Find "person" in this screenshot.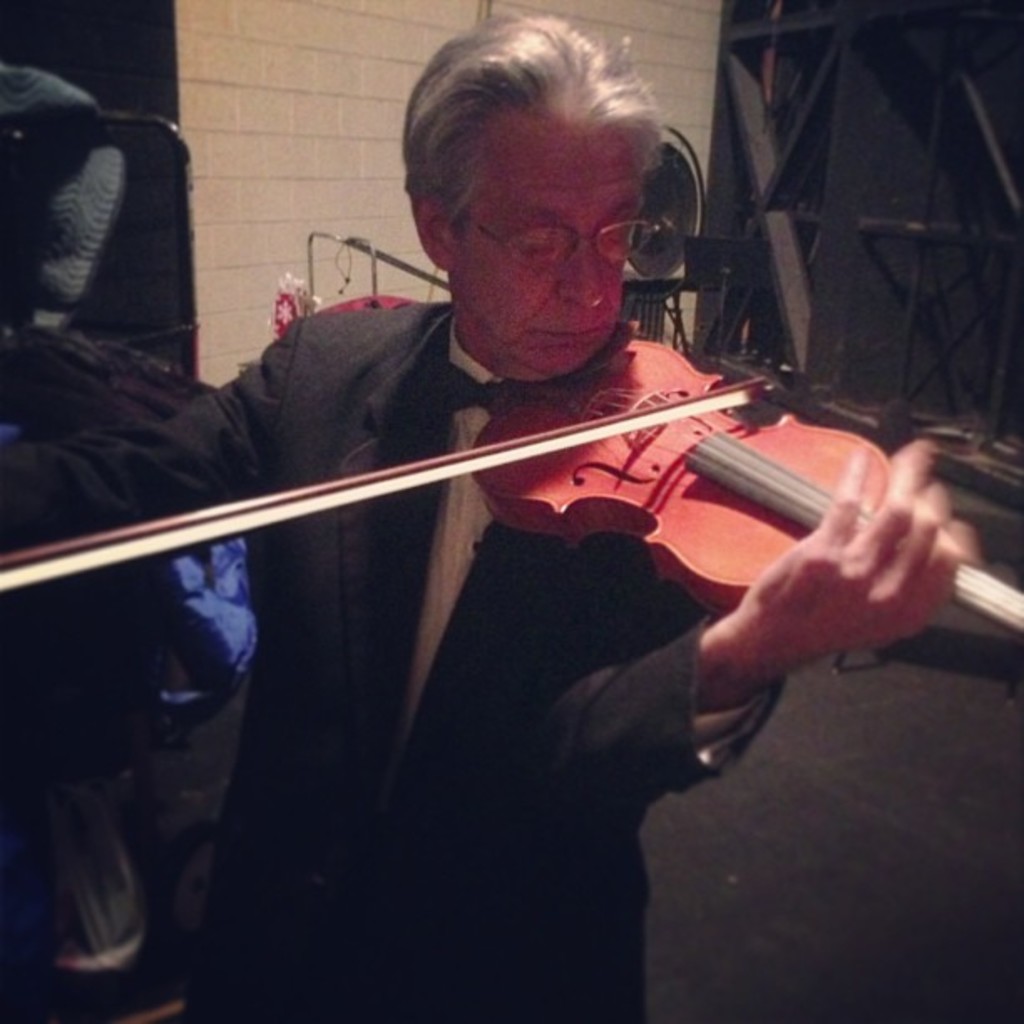
The bounding box for "person" is <bbox>184, 104, 793, 760</bbox>.
